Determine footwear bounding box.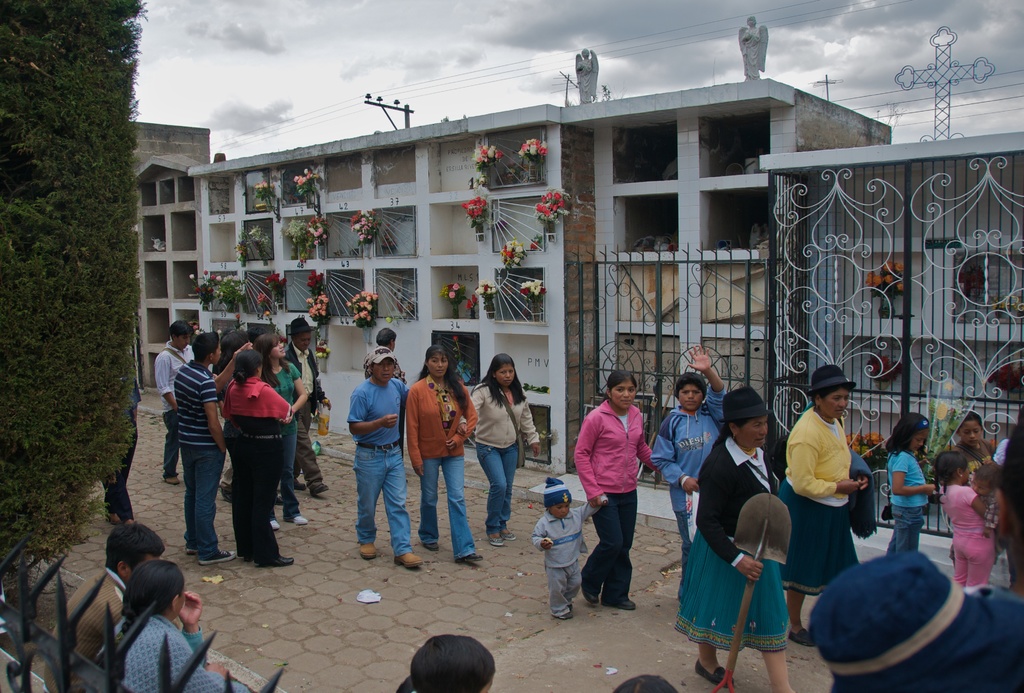
Determined: locate(429, 547, 438, 551).
